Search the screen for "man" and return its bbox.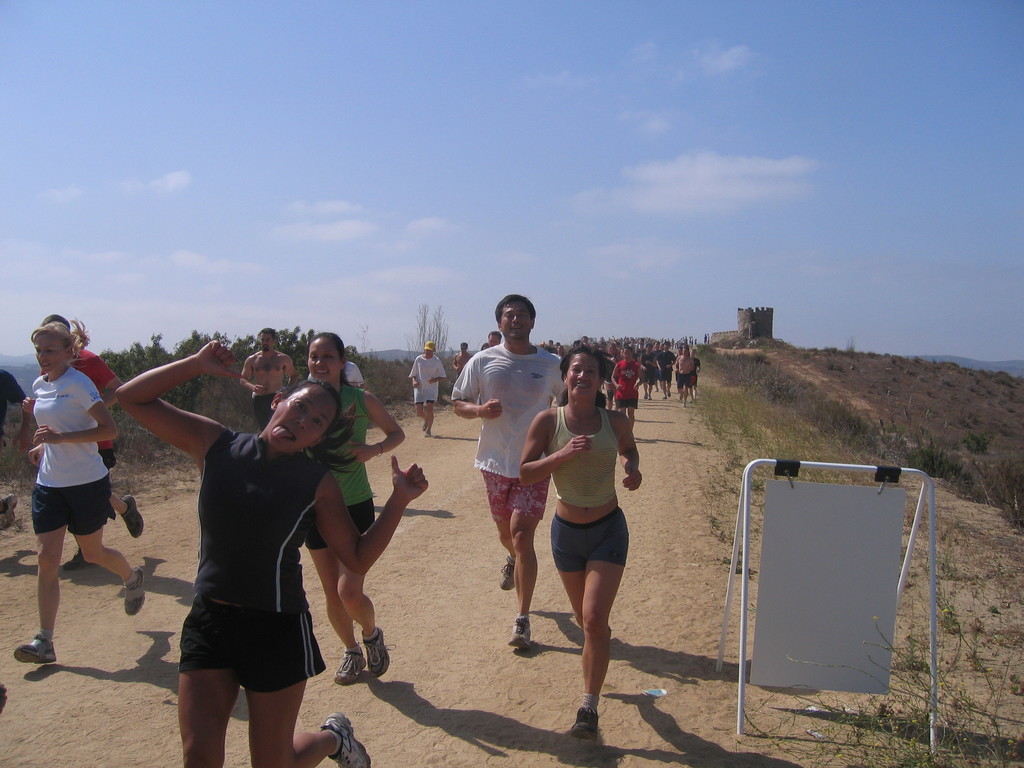
Found: x1=678, y1=349, x2=694, y2=405.
